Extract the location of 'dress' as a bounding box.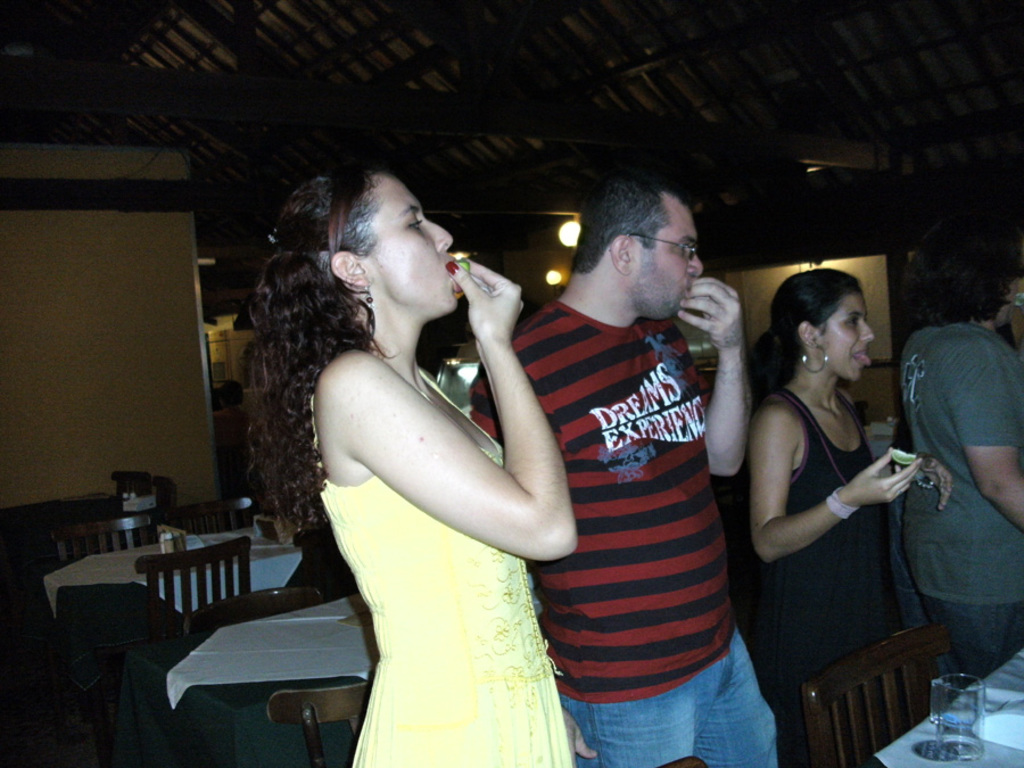
x1=755 y1=368 x2=911 y2=650.
